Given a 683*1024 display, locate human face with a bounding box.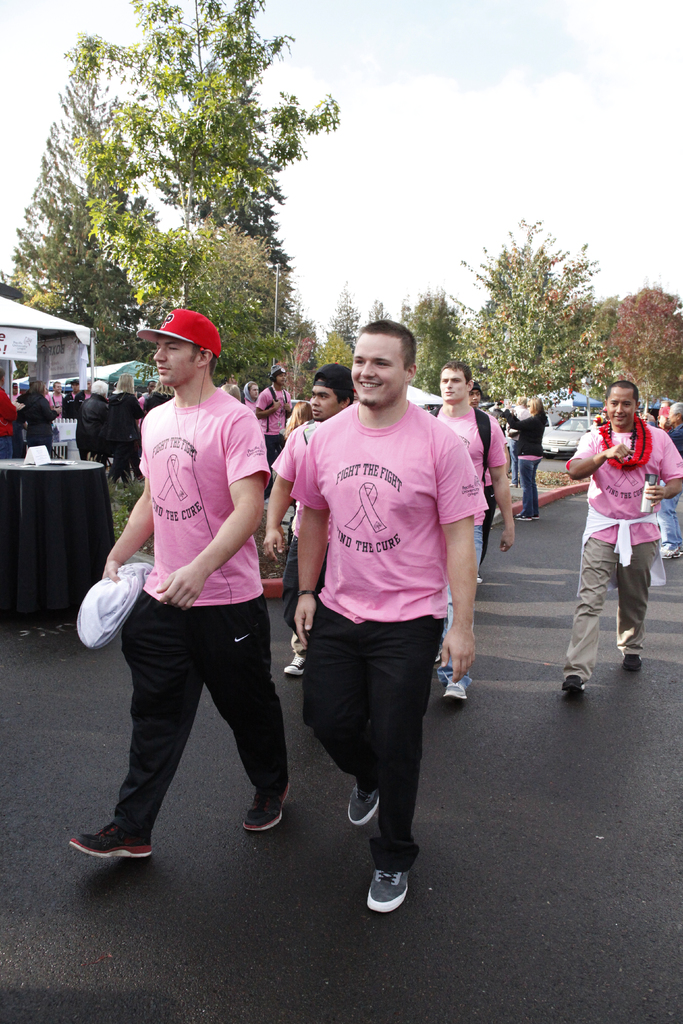
Located: pyautogui.locateOnScreen(251, 384, 258, 398).
